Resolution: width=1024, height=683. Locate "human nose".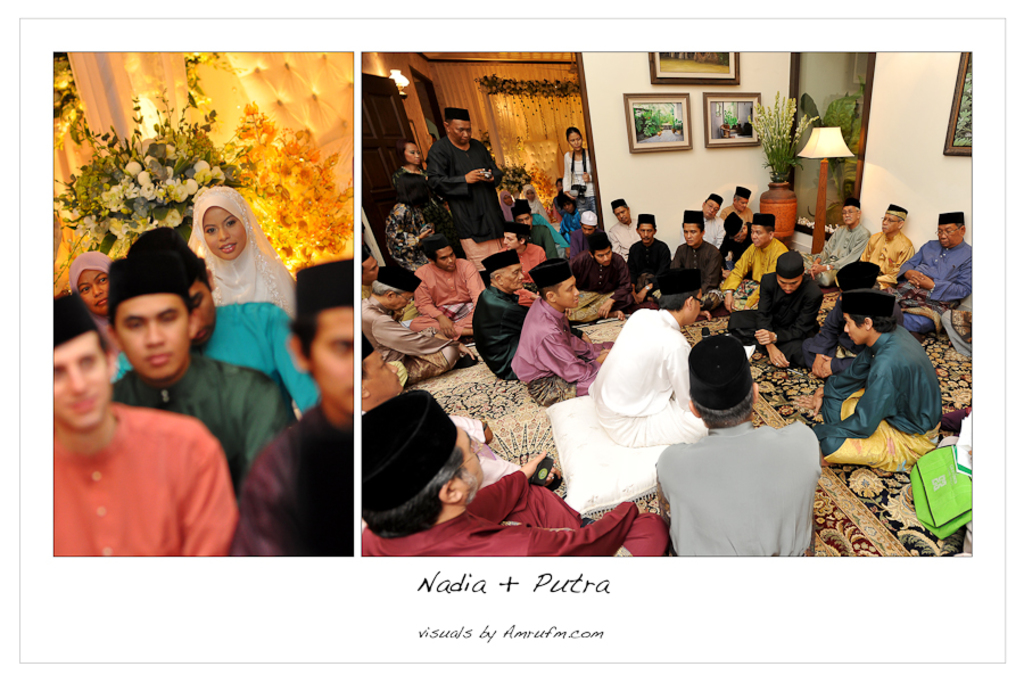
583:229:588:234.
